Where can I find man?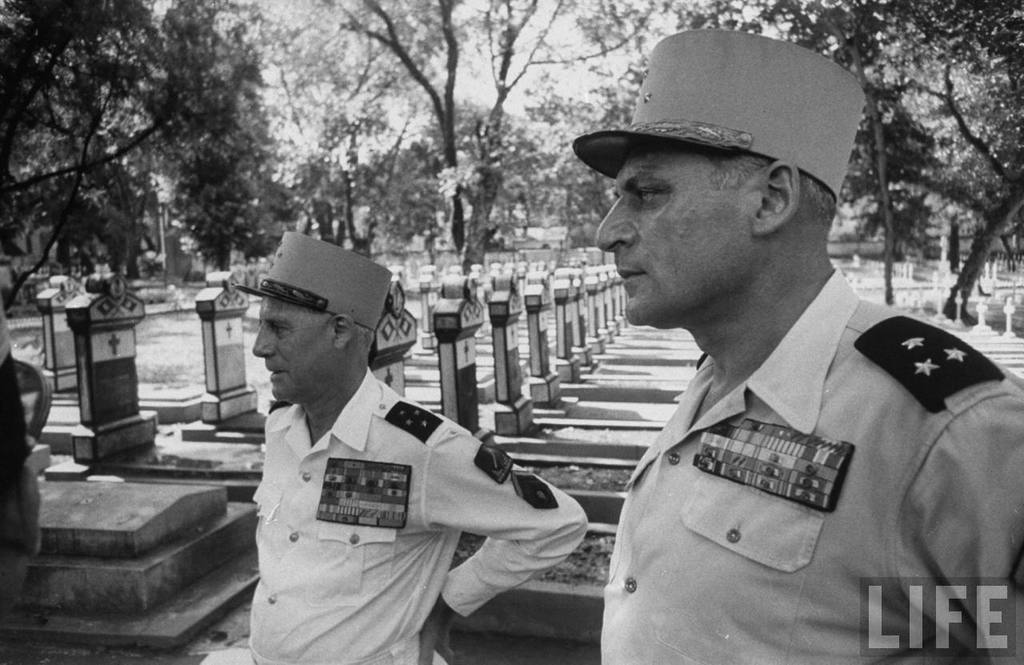
You can find it at 562 31 1023 664.
